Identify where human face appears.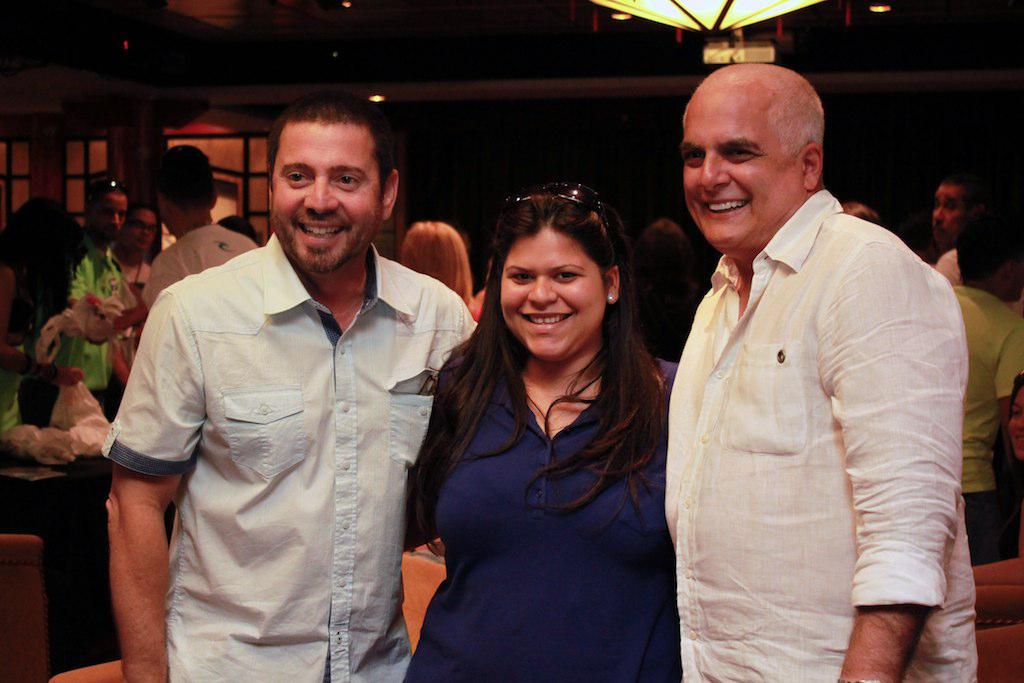
Appears at <bbox>933, 184, 963, 243</bbox>.
